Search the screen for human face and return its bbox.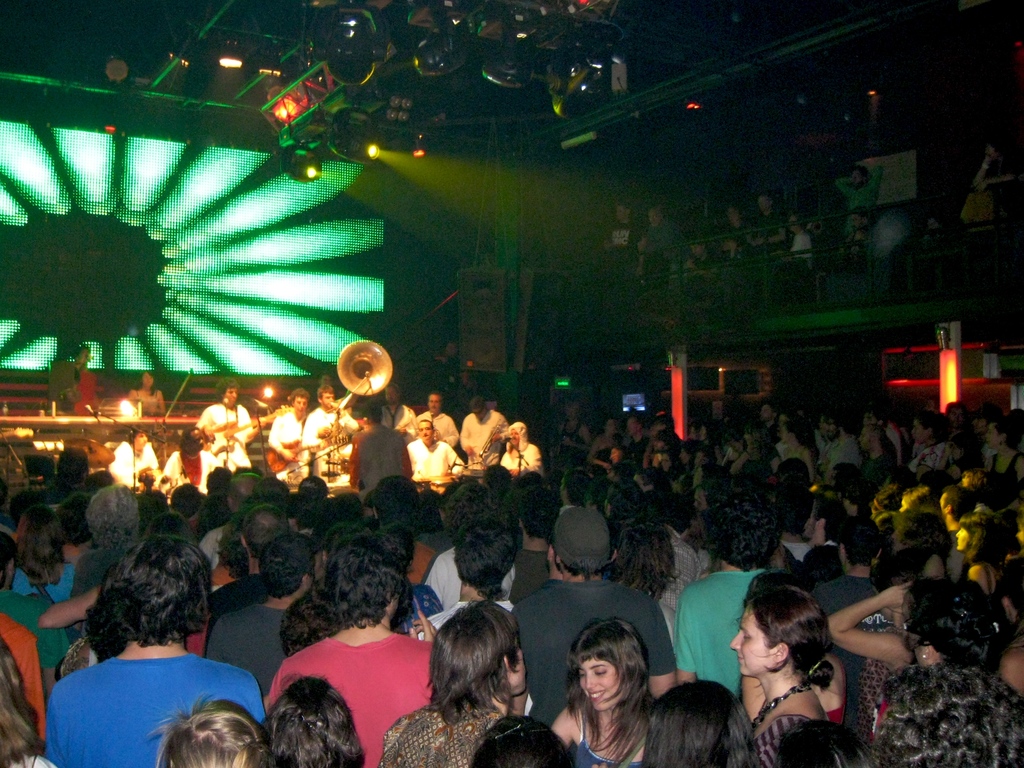
Found: 427/392/442/413.
